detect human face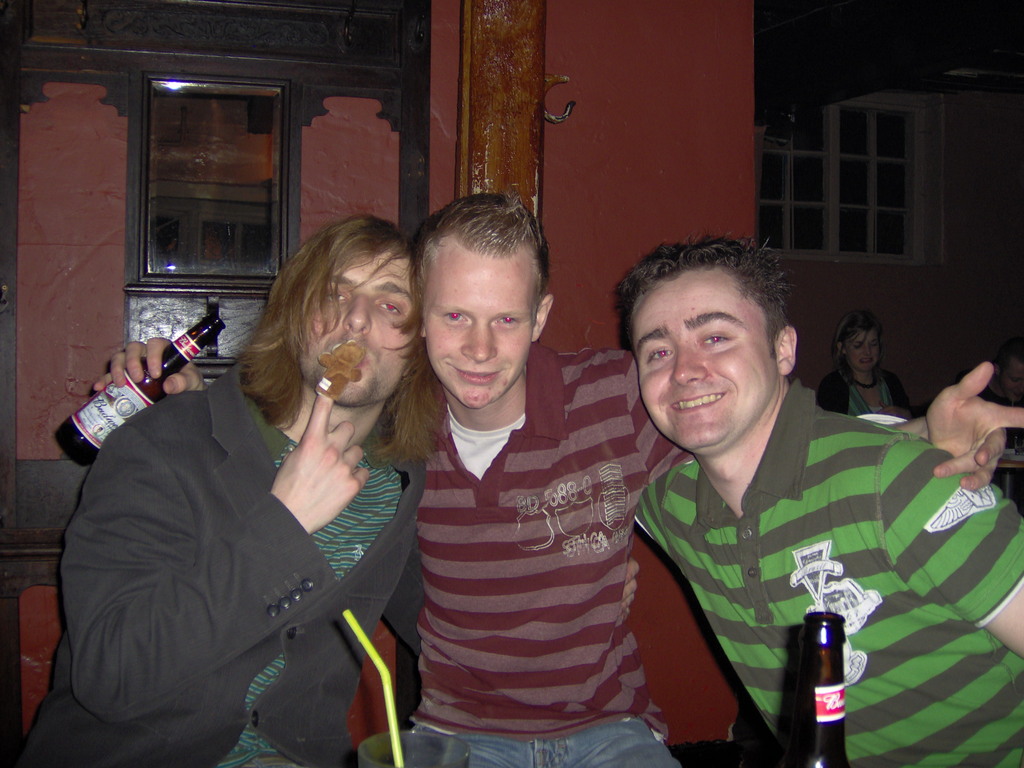
bbox=(306, 244, 418, 409)
